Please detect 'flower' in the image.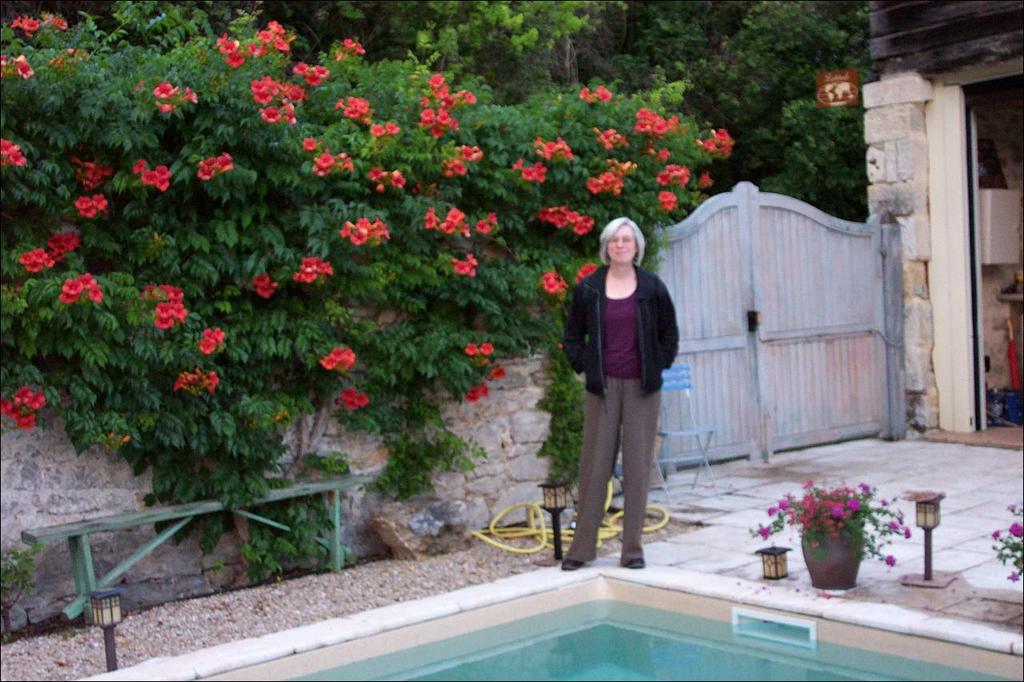
<box>386,171,404,188</box>.
